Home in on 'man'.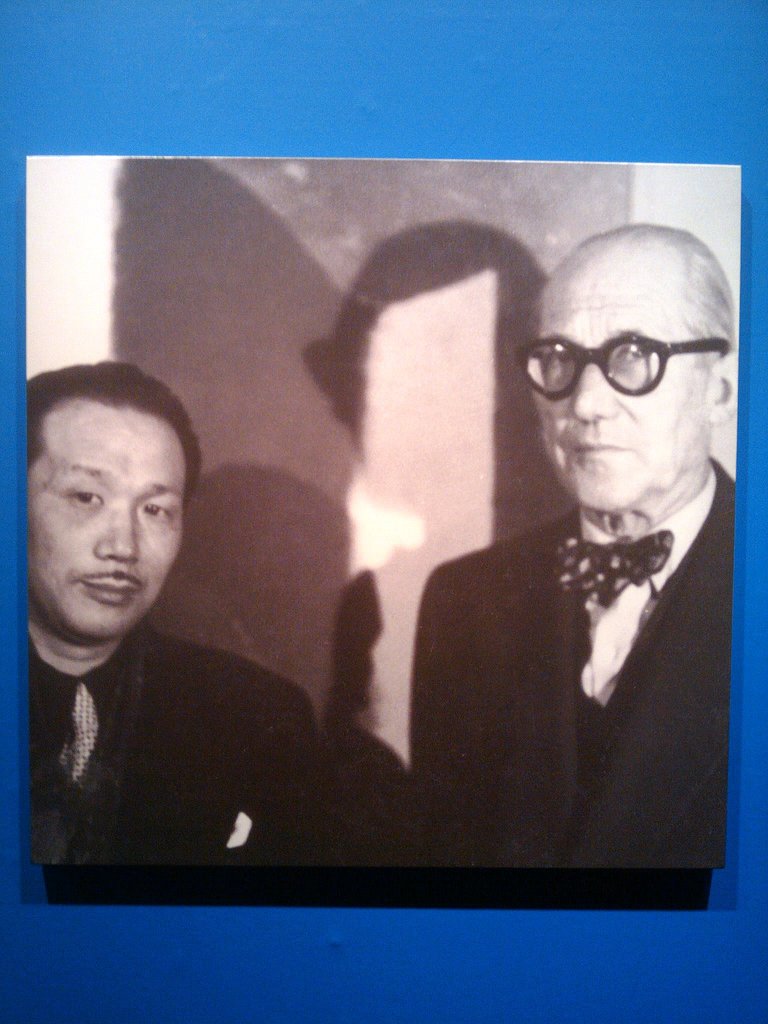
Homed in at 23,363,331,908.
